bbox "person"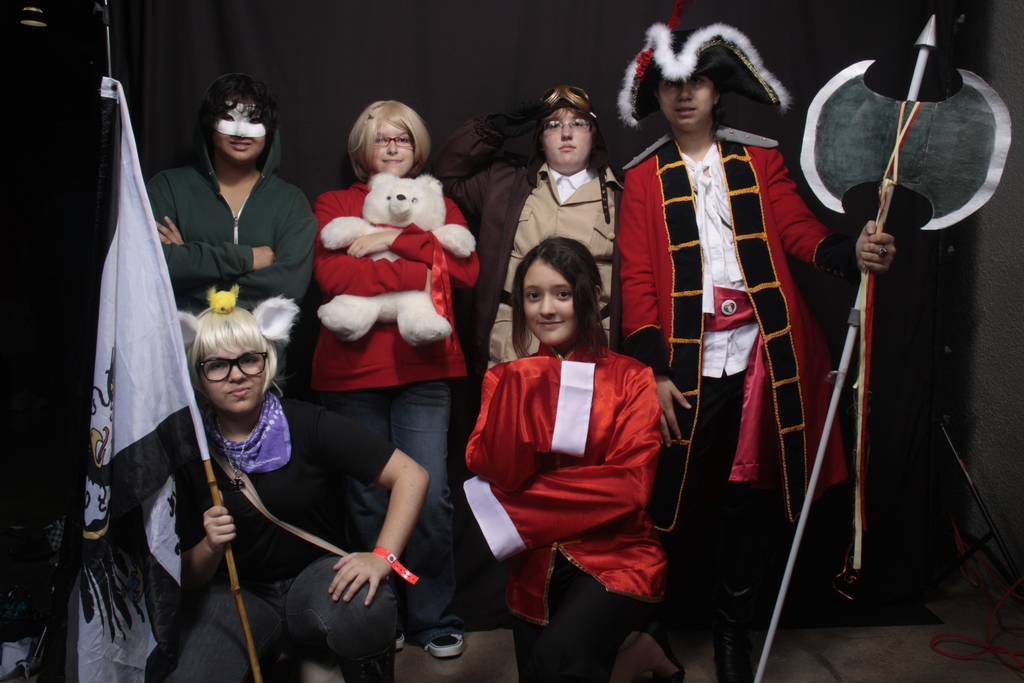
box=[427, 85, 630, 624]
